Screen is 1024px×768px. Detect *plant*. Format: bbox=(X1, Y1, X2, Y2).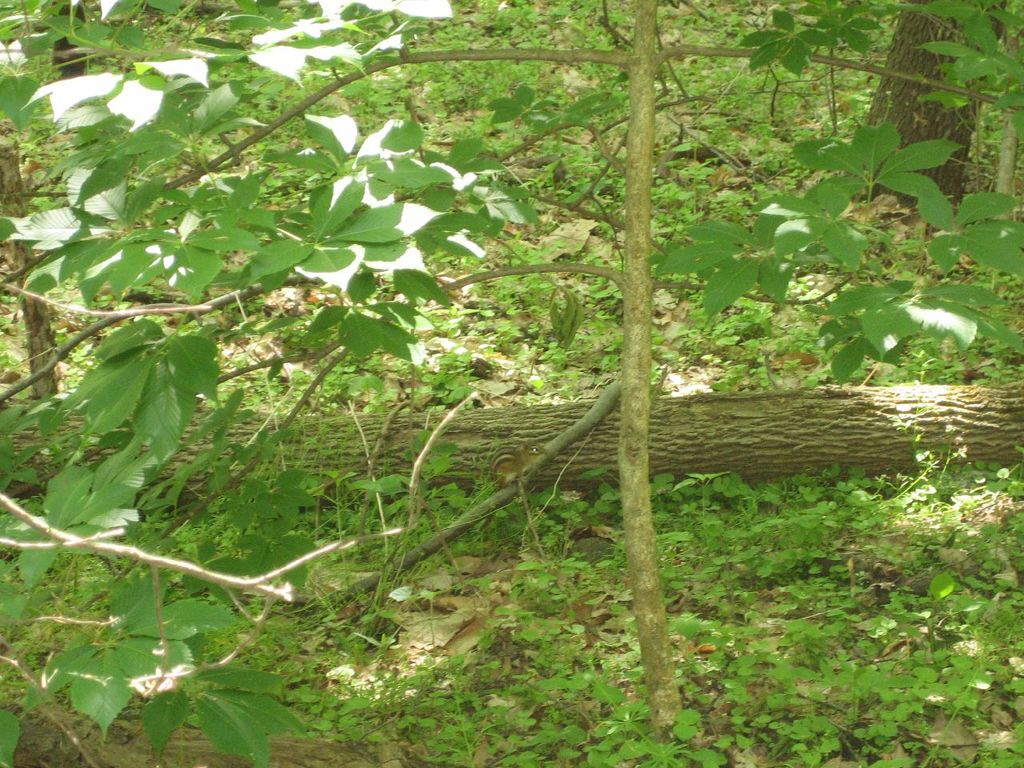
bbox=(538, 338, 577, 366).
